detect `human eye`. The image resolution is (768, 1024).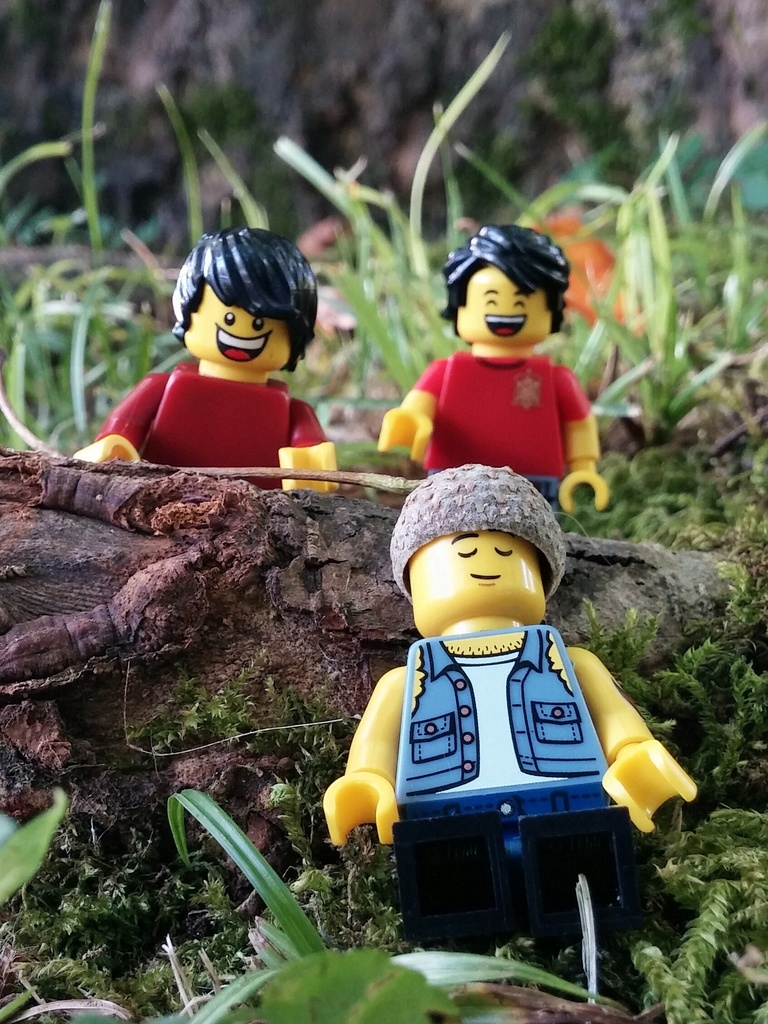
{"left": 221, "top": 311, "right": 237, "bottom": 326}.
